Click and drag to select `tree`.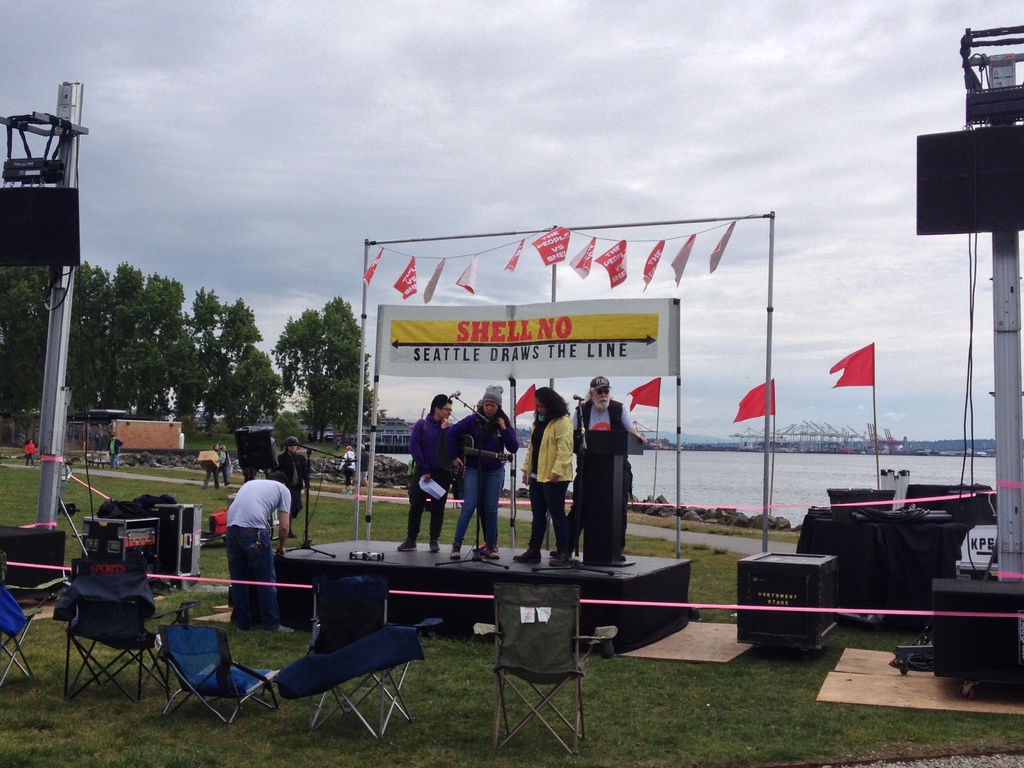
Selection: select_region(250, 280, 365, 450).
